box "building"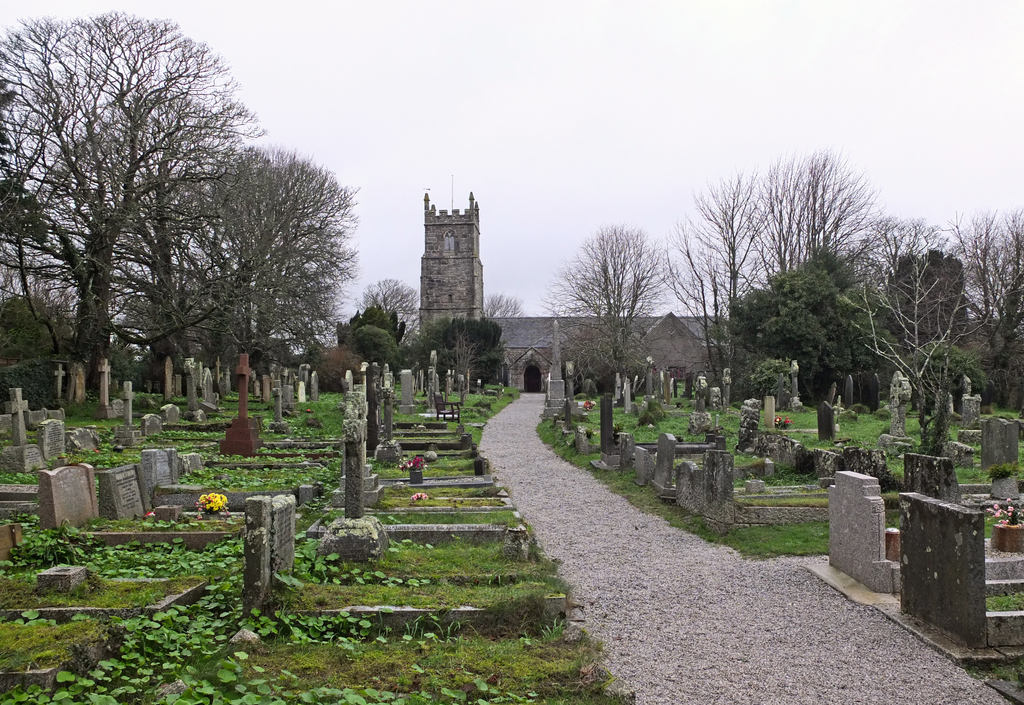
box=[420, 192, 1002, 392]
